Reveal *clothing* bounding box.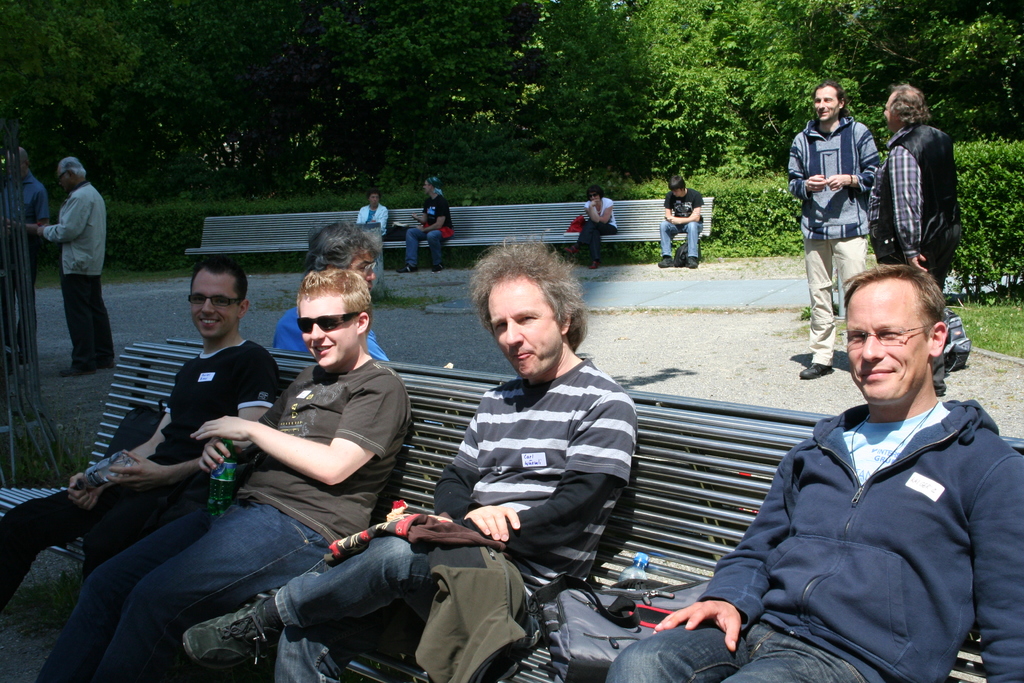
Revealed: 781:124:877:352.
